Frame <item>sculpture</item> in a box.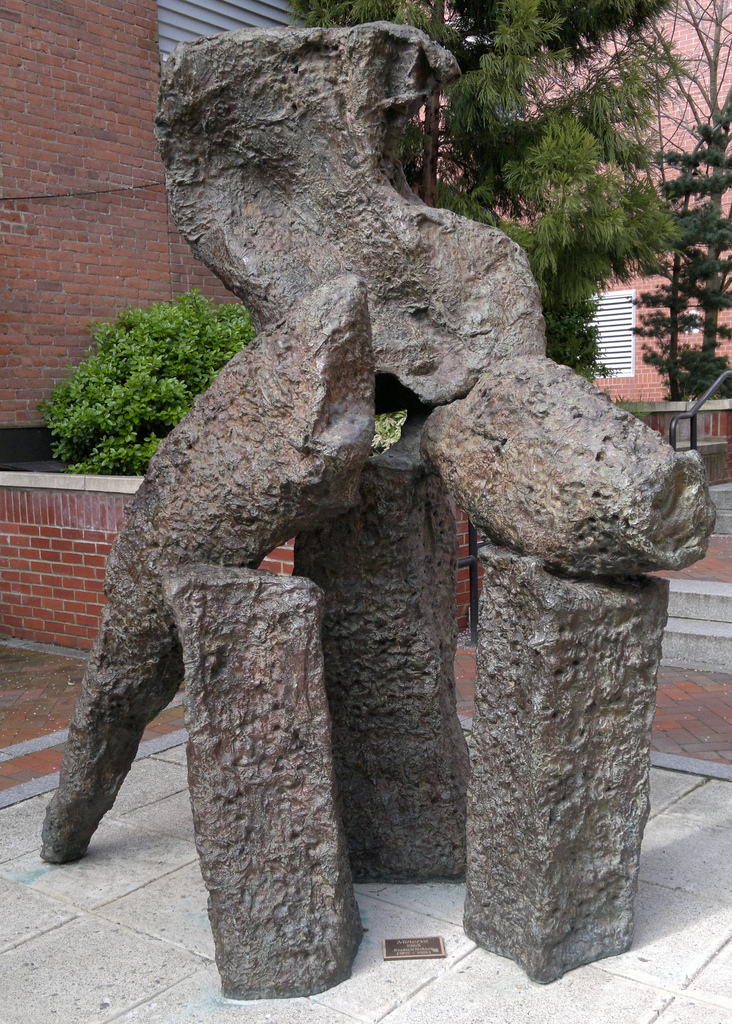
(89,1,687,1002).
